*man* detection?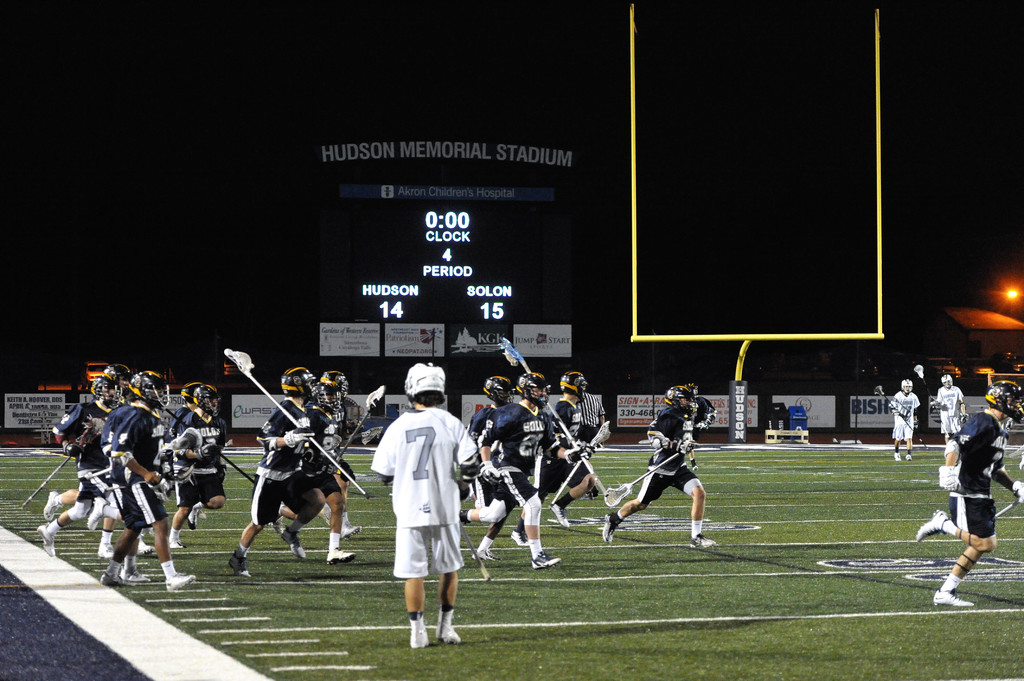
{"x1": 369, "y1": 367, "x2": 477, "y2": 666}
